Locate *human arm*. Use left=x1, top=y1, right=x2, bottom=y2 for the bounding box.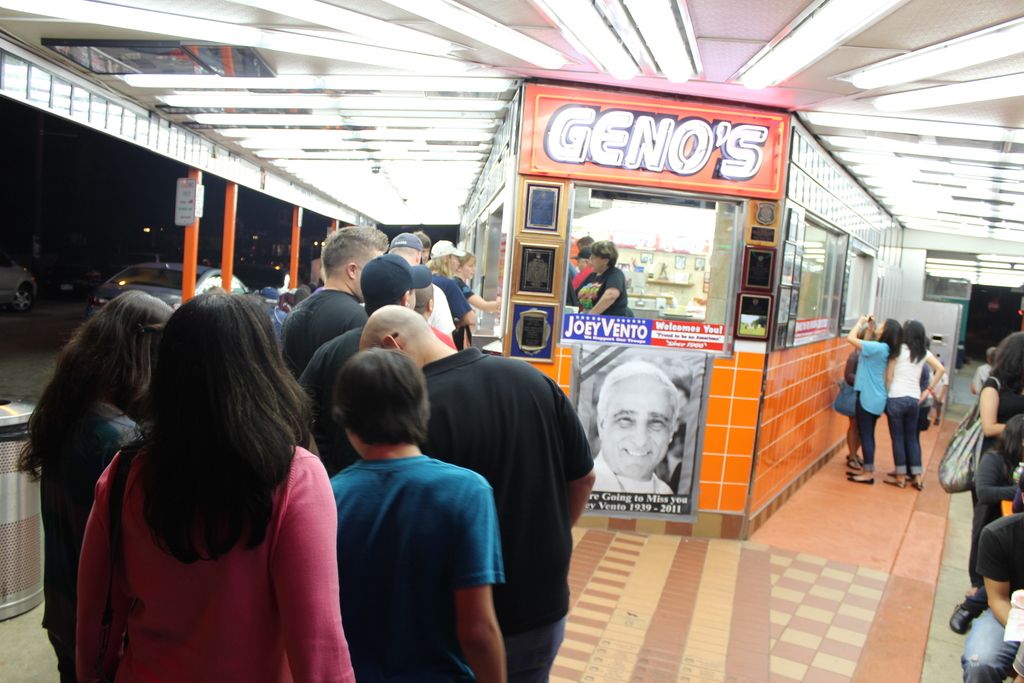
left=557, top=388, right=598, bottom=525.
